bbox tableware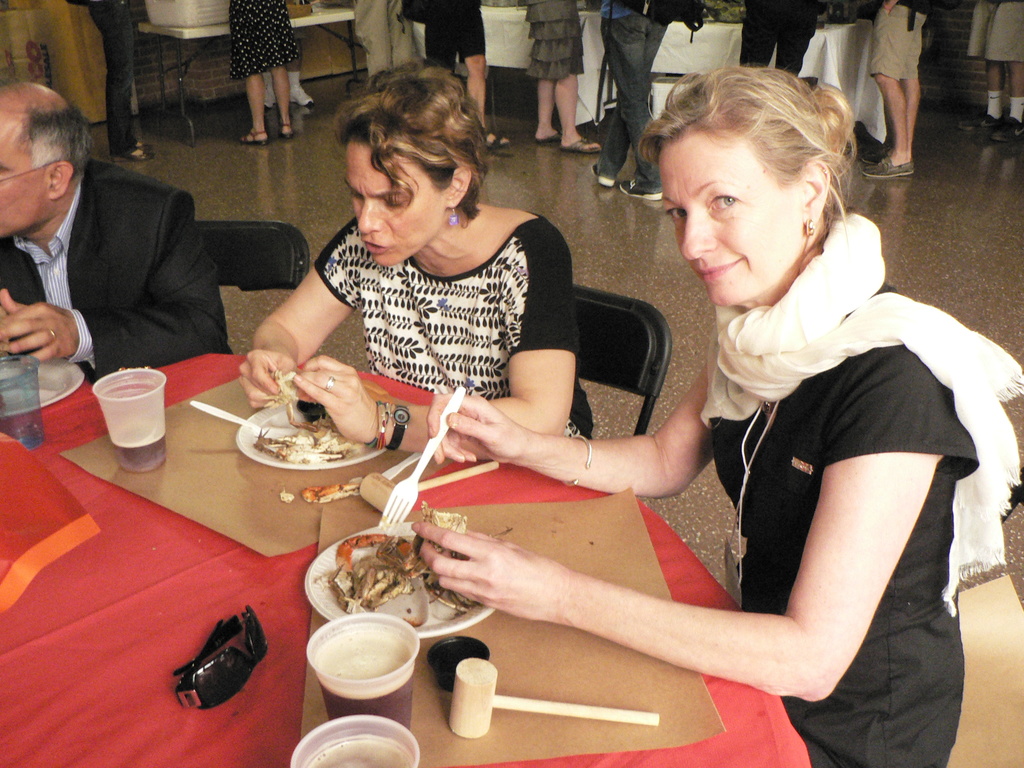
301/610/419/728
